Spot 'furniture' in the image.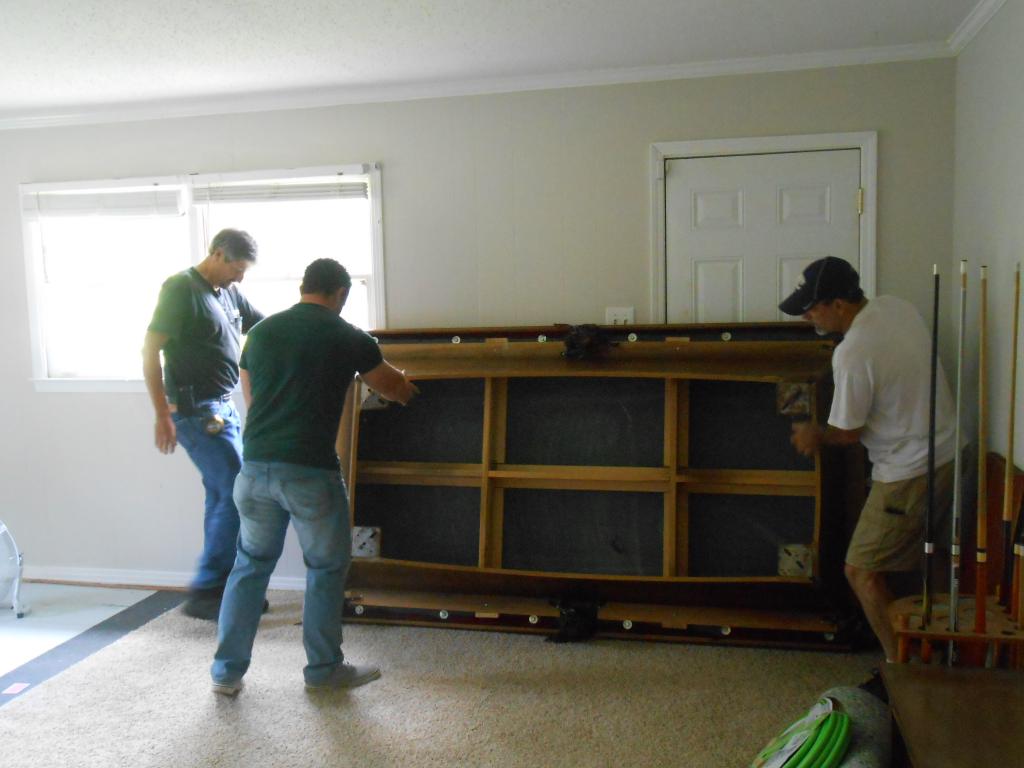
'furniture' found at left=879, top=662, right=1023, bottom=767.
